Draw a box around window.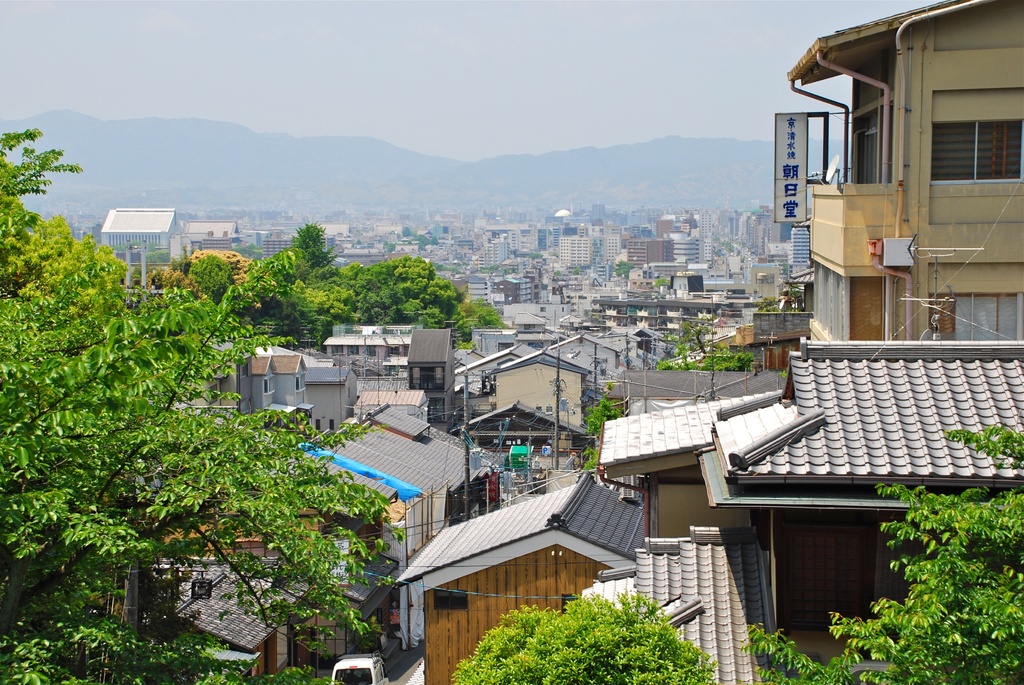
(x1=329, y1=418, x2=335, y2=431).
